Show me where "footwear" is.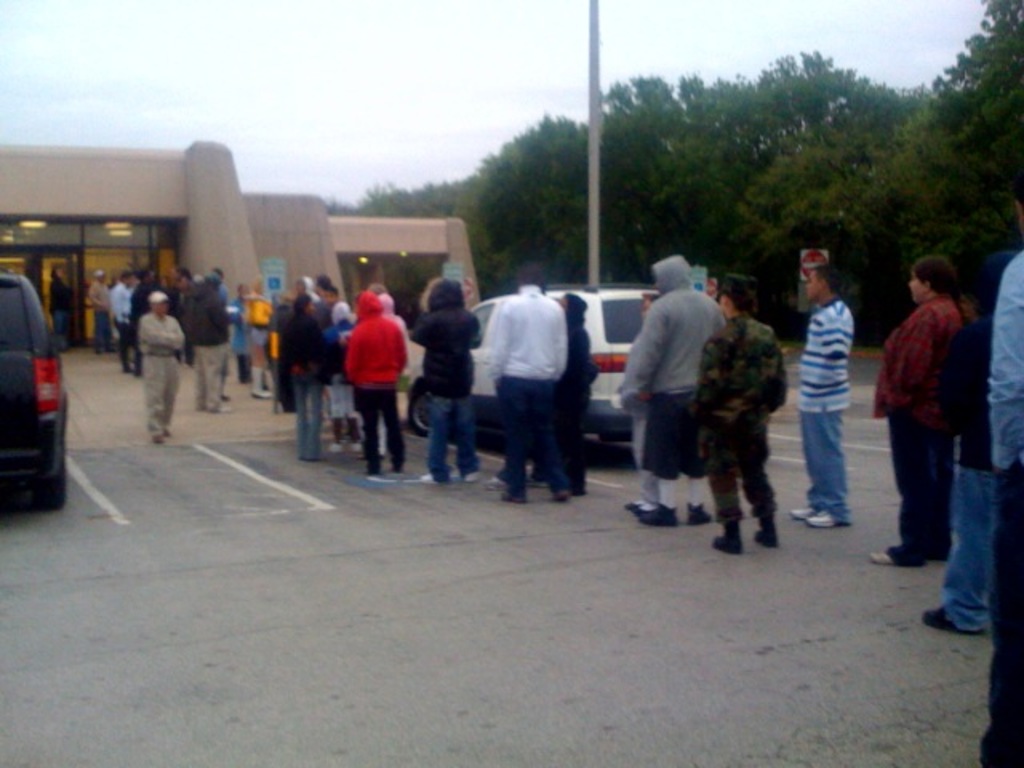
"footwear" is at (left=869, top=550, right=898, bottom=562).
